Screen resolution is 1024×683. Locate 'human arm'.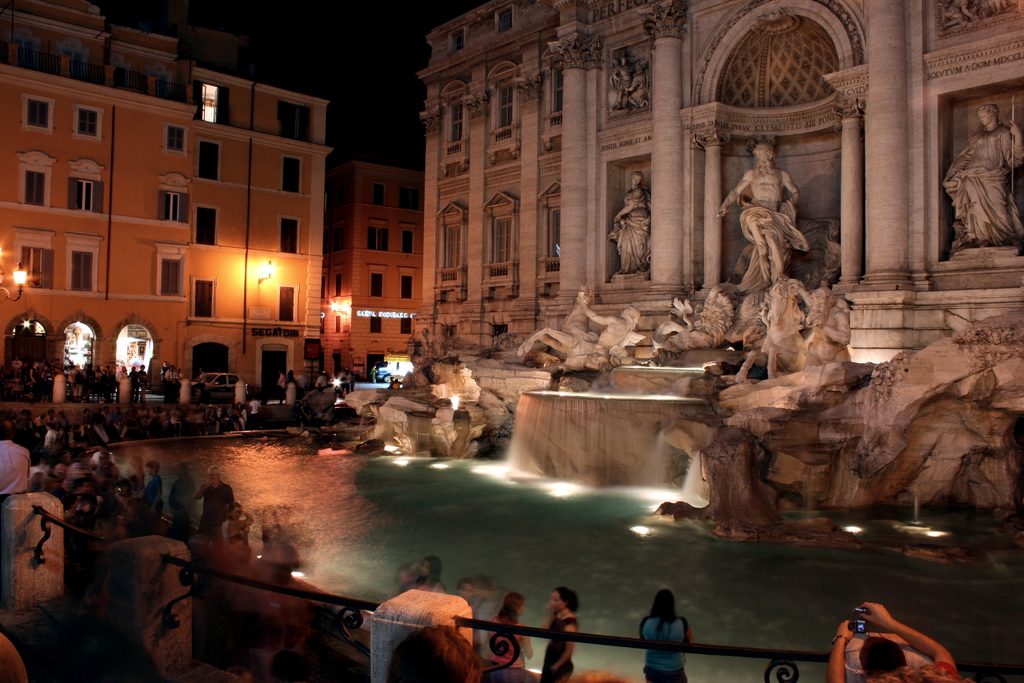
x1=829, y1=618, x2=855, y2=682.
